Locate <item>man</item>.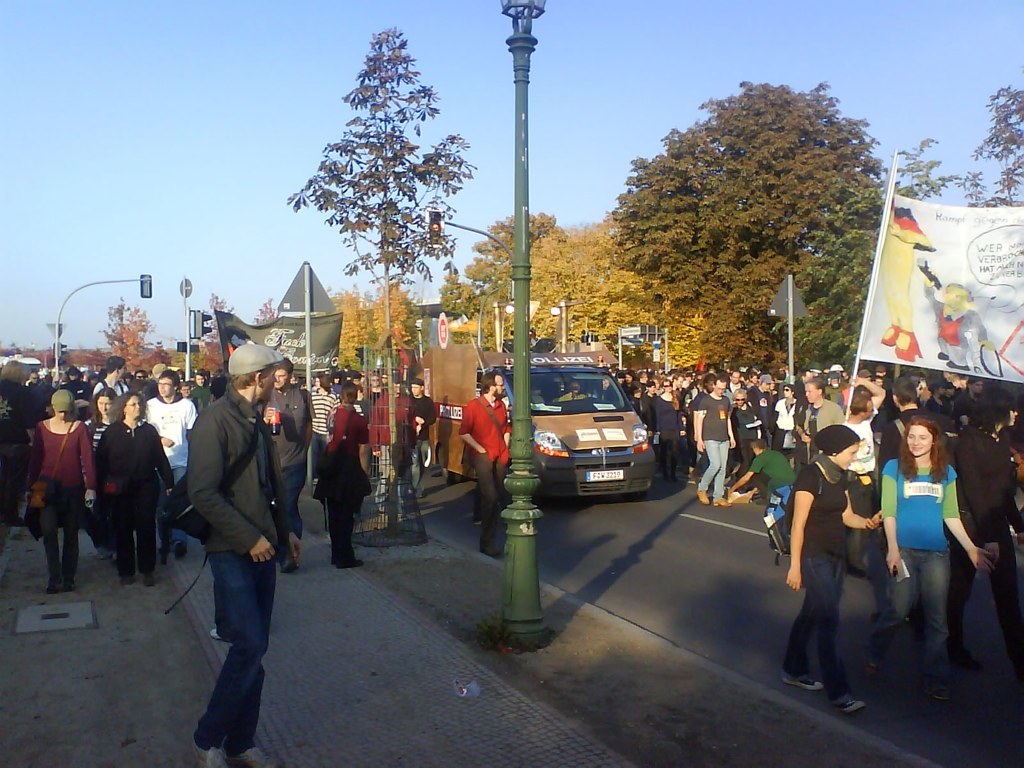
Bounding box: x1=192, y1=370, x2=214, y2=414.
